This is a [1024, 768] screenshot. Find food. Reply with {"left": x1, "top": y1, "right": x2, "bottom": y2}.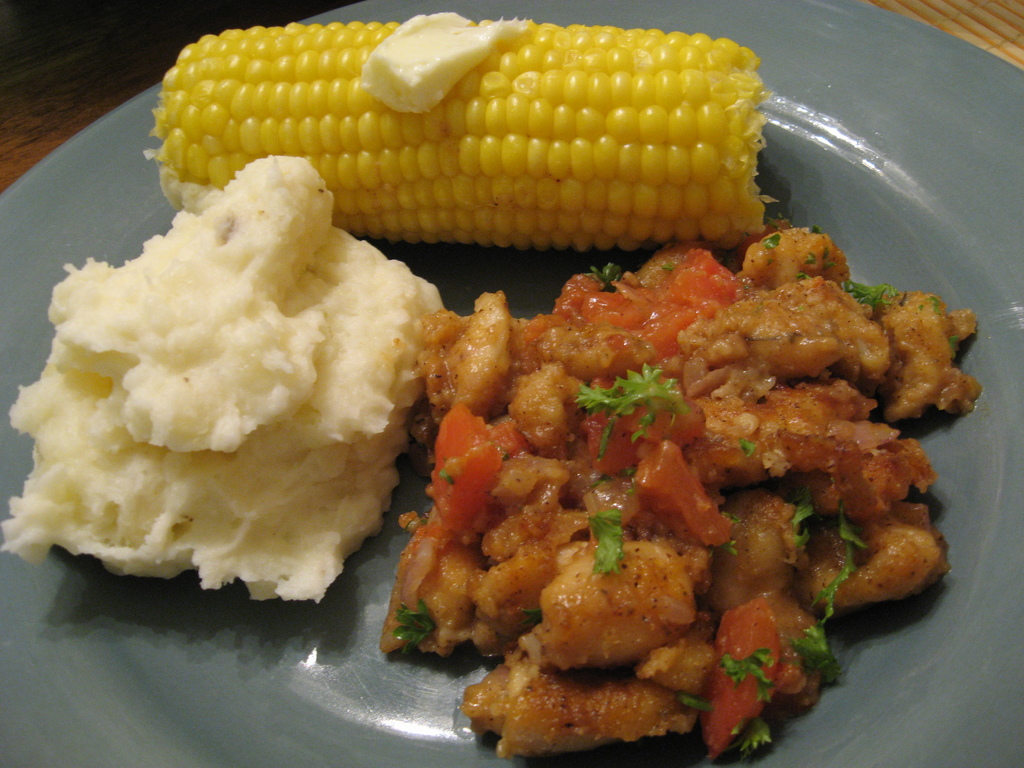
{"left": 0, "top": 150, "right": 448, "bottom": 596}.
